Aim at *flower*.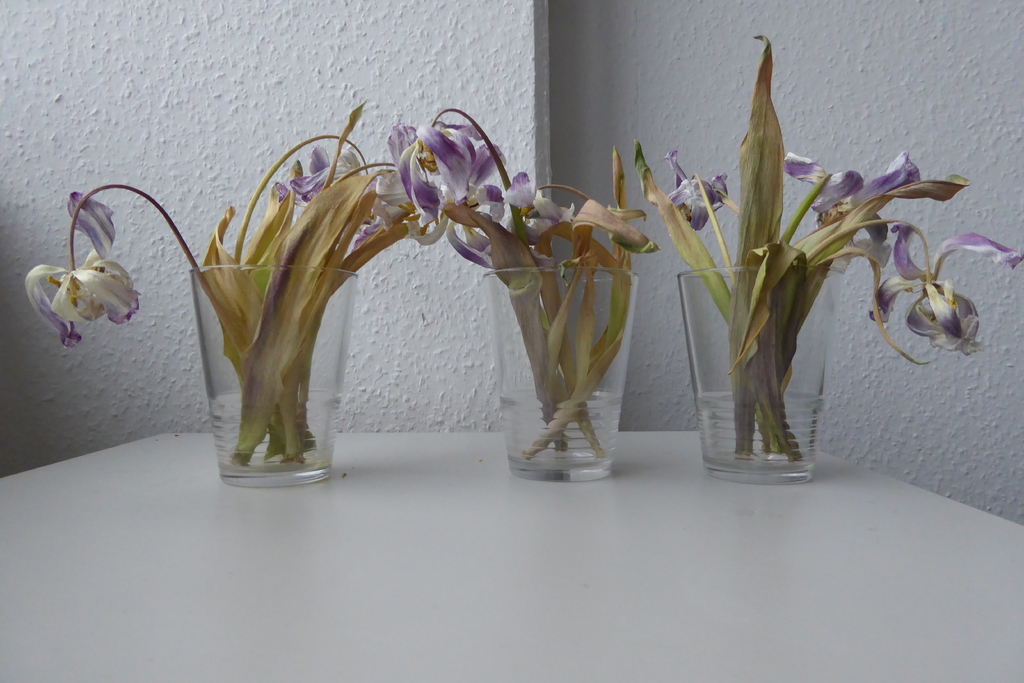
Aimed at x1=68, y1=190, x2=121, y2=254.
